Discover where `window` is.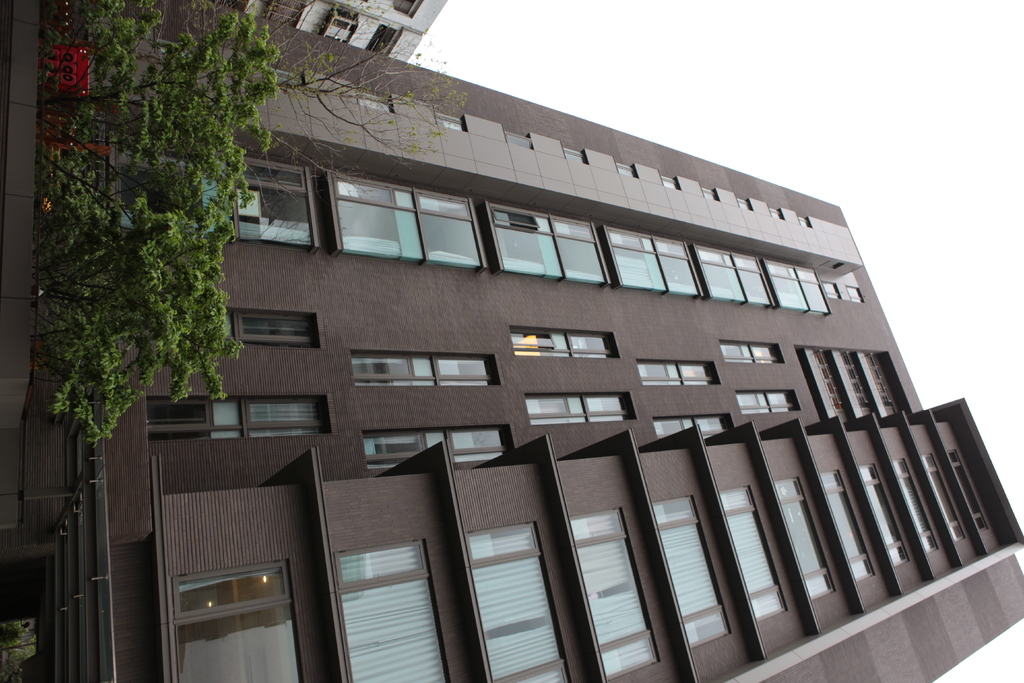
Discovered at bbox=(223, 307, 319, 347).
